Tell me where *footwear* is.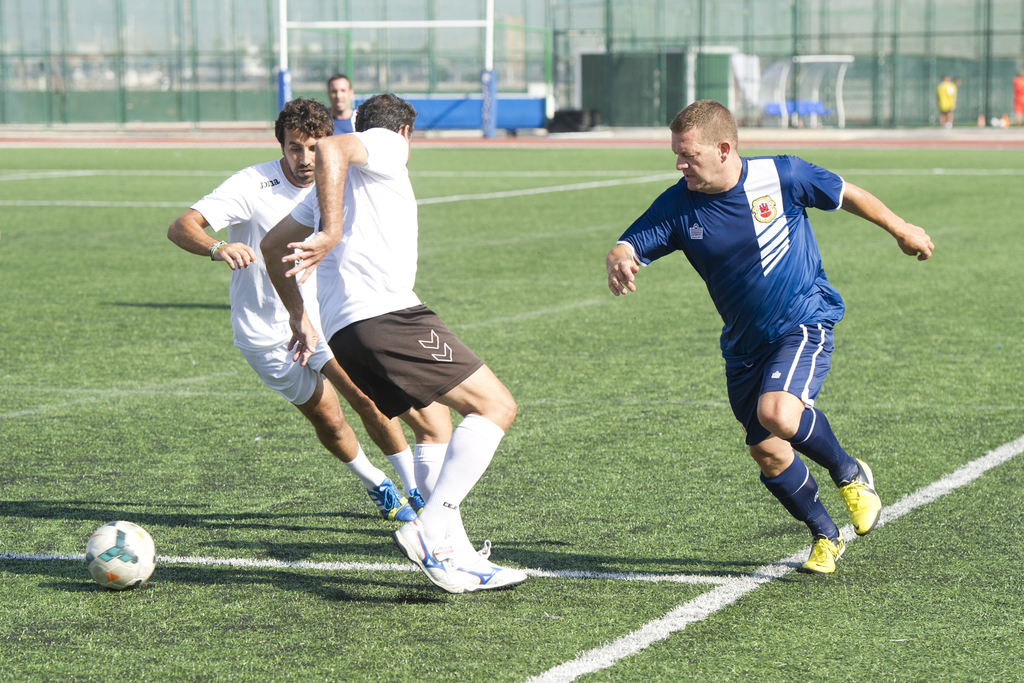
*footwear* is at [837,456,881,539].
